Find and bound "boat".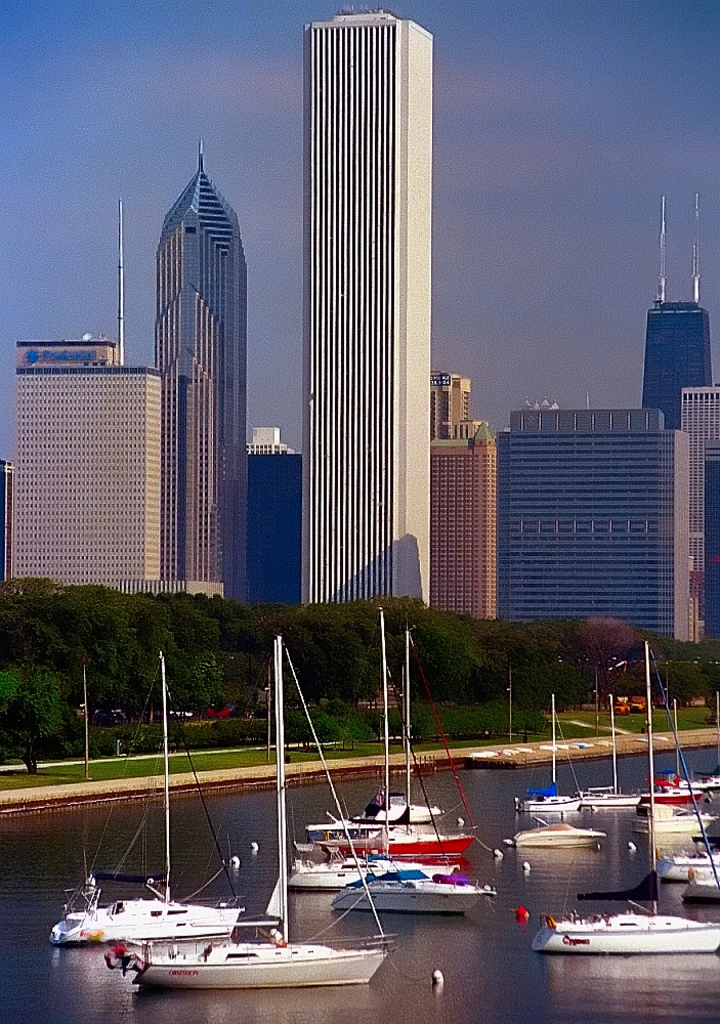
Bound: (527, 634, 719, 961).
